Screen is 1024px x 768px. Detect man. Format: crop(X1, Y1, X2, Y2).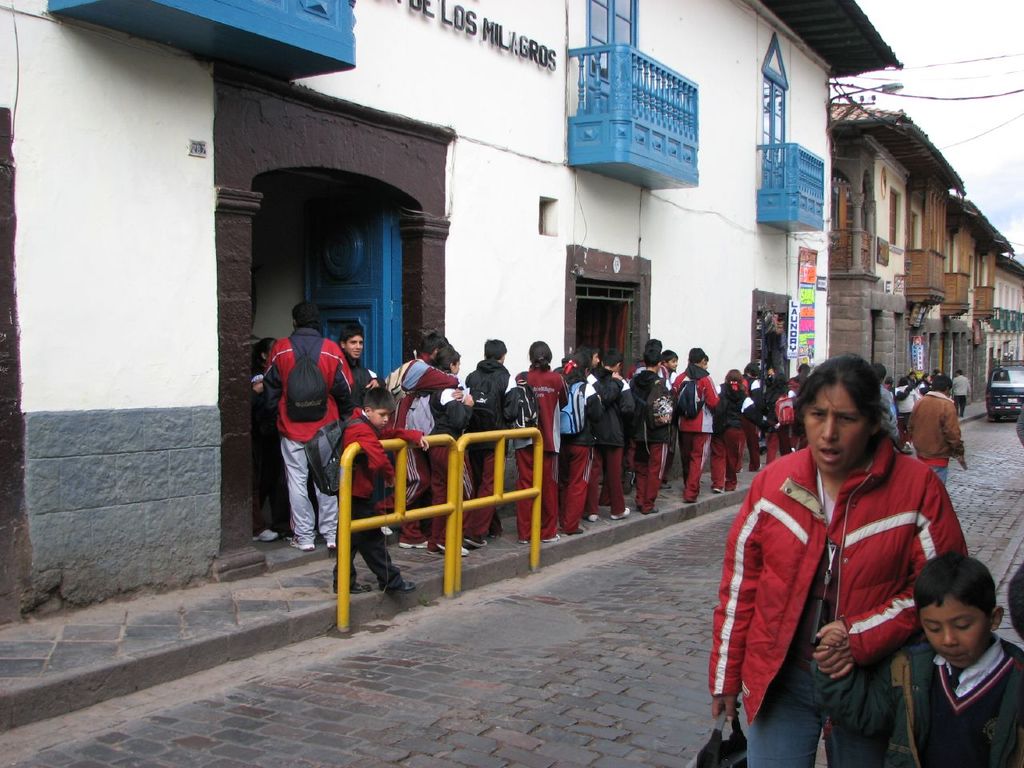
crop(946, 366, 969, 423).
